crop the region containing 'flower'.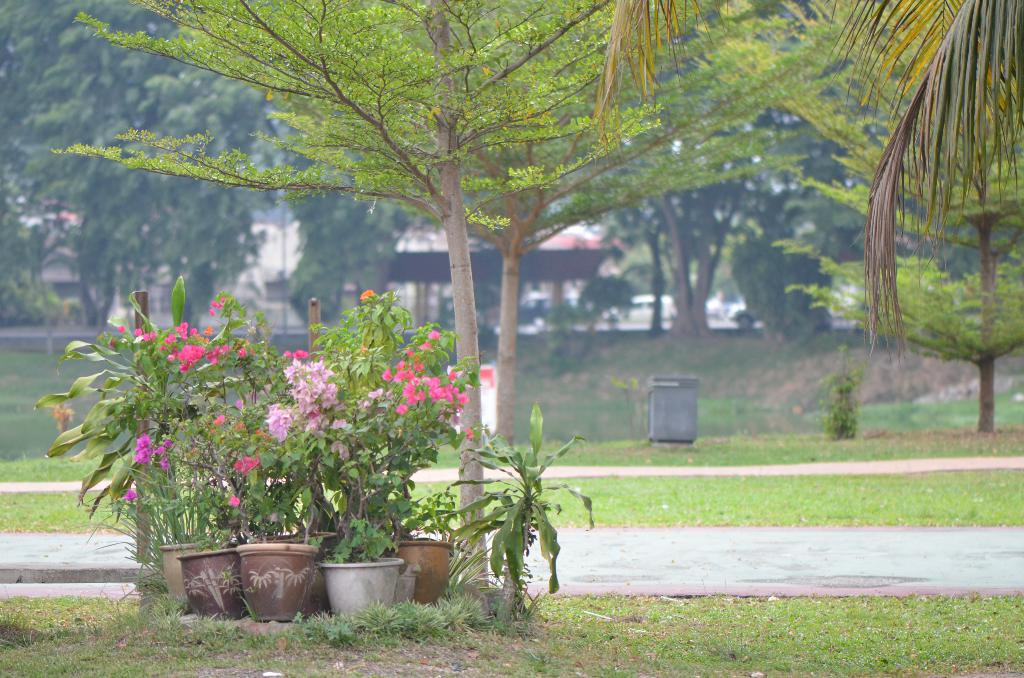
Crop region: x1=396 y1=400 x2=408 y2=414.
